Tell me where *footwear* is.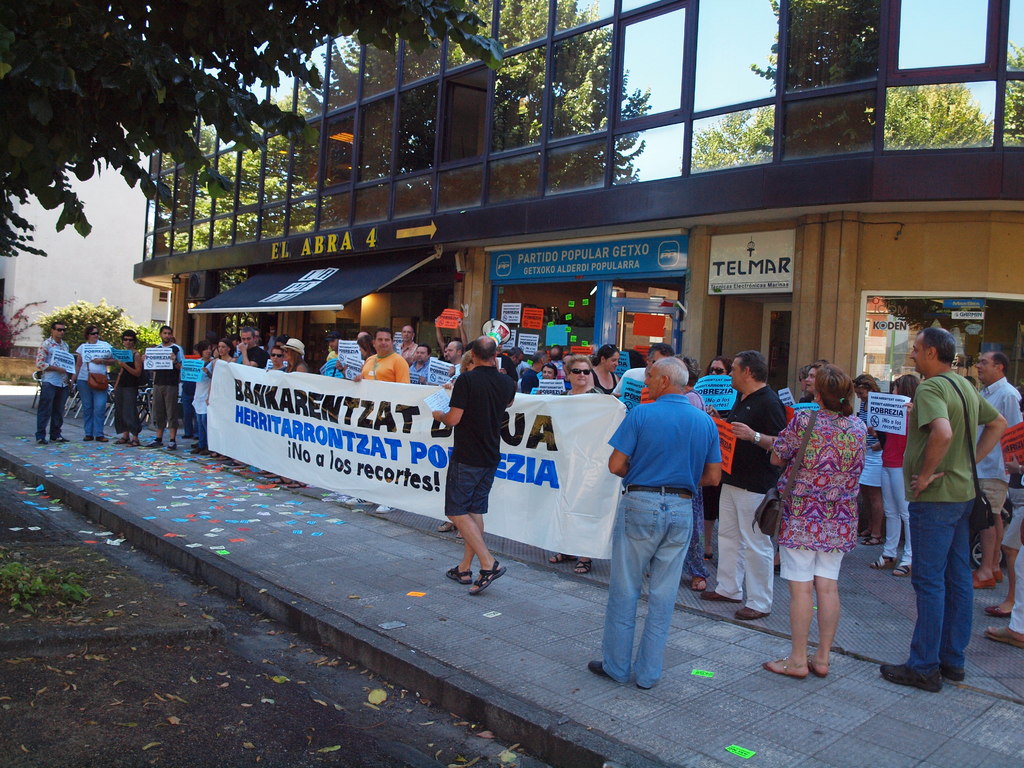
*footwear* is at 438 519 455 534.
